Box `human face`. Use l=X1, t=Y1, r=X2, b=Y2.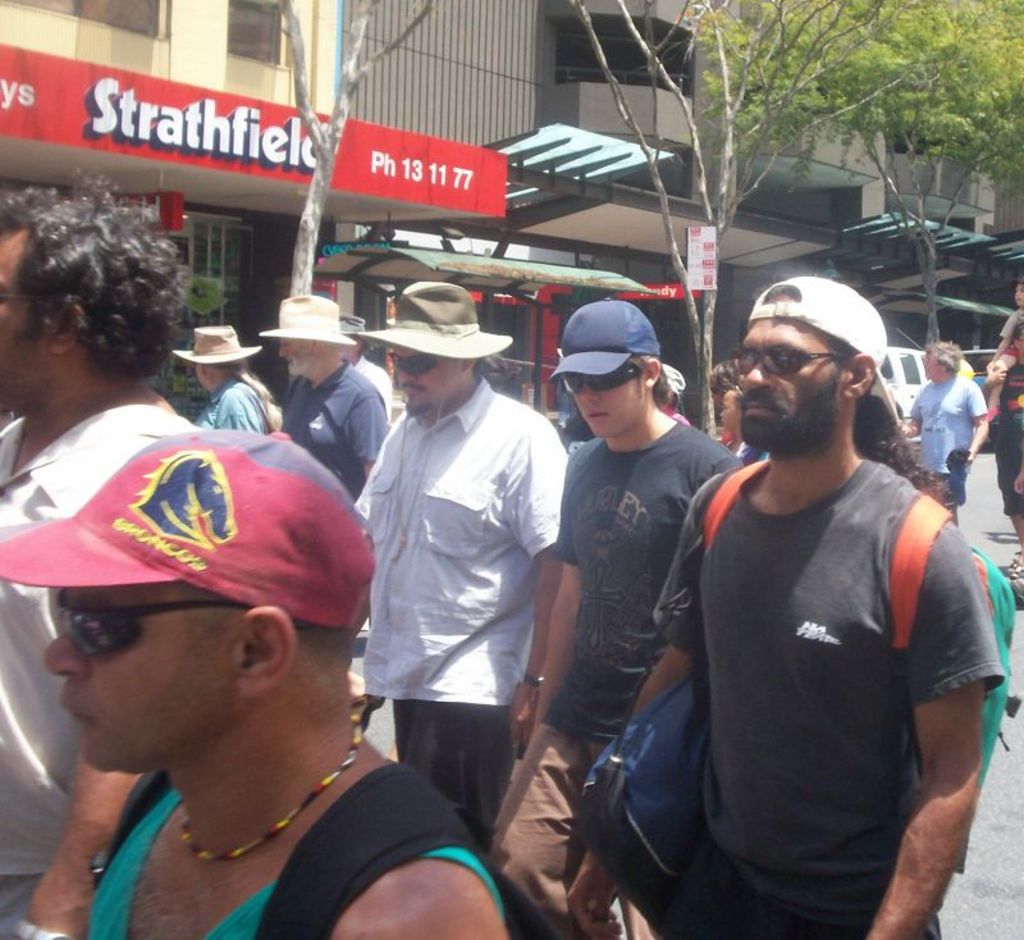
l=275, t=336, r=315, b=373.
